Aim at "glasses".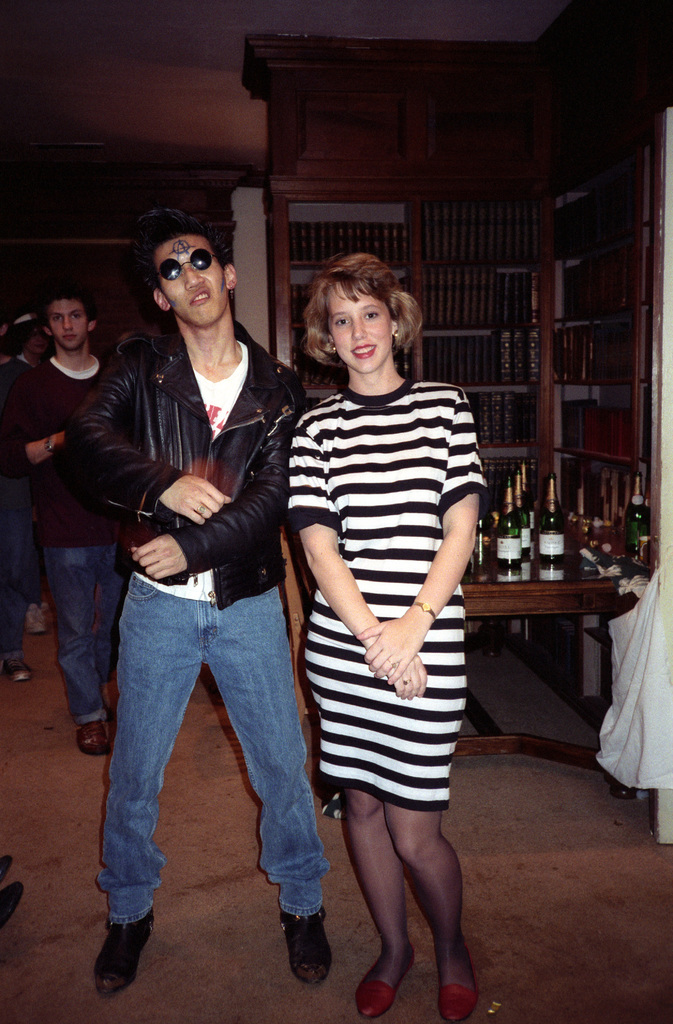
Aimed at {"left": 156, "top": 250, "right": 218, "bottom": 281}.
